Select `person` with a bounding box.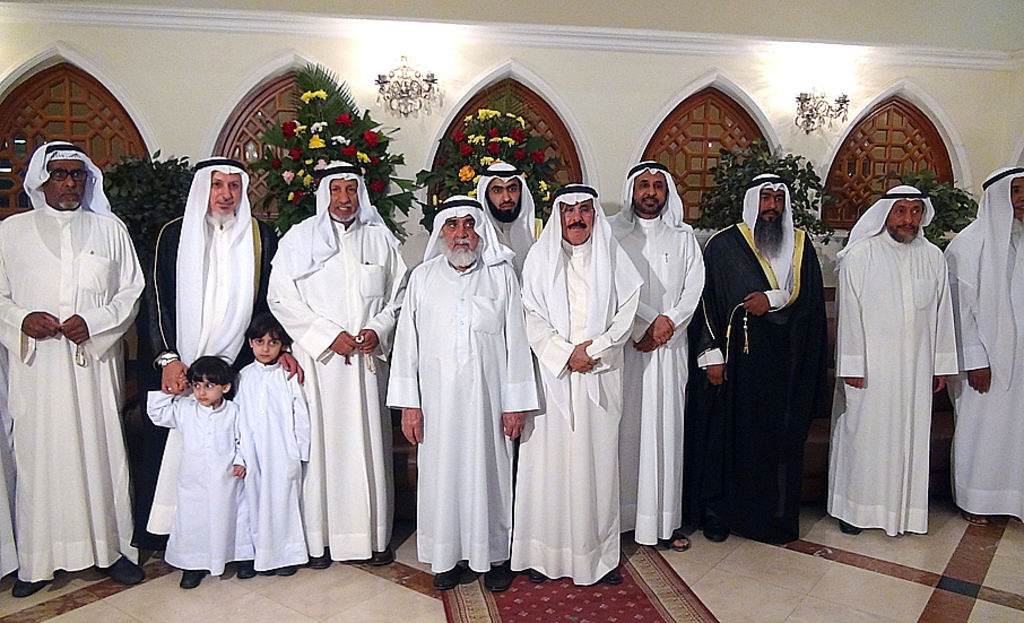
x1=504 y1=182 x2=641 y2=588.
